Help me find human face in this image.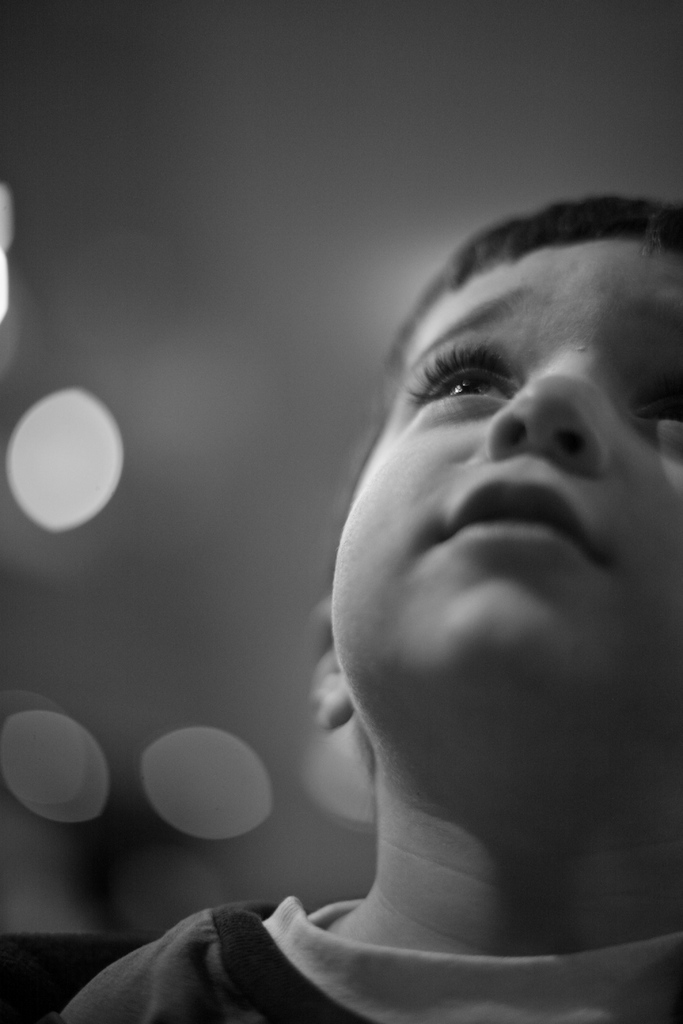
Found it: 330:239:682:794.
